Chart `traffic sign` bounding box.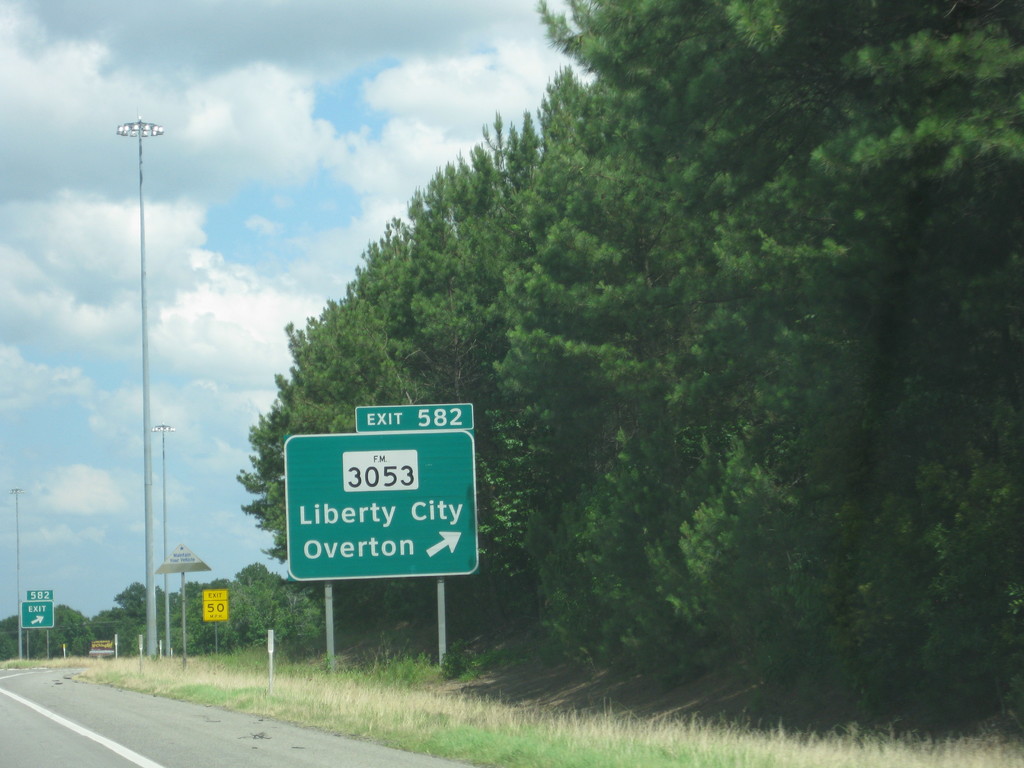
Charted: detection(287, 402, 476, 582).
